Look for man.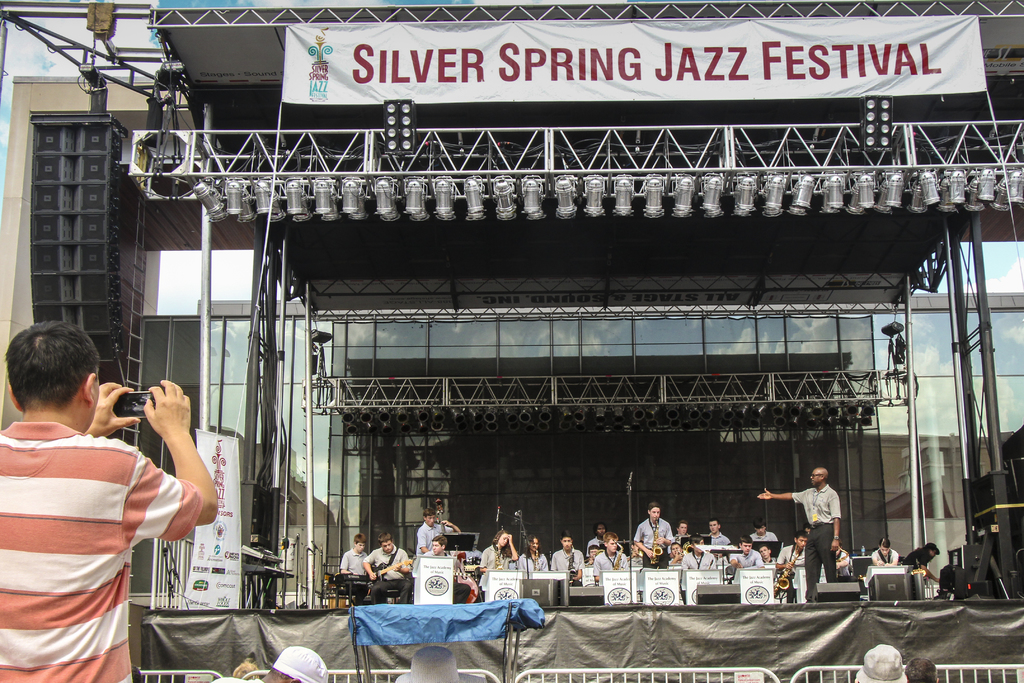
Found: [left=751, top=518, right=777, bottom=543].
